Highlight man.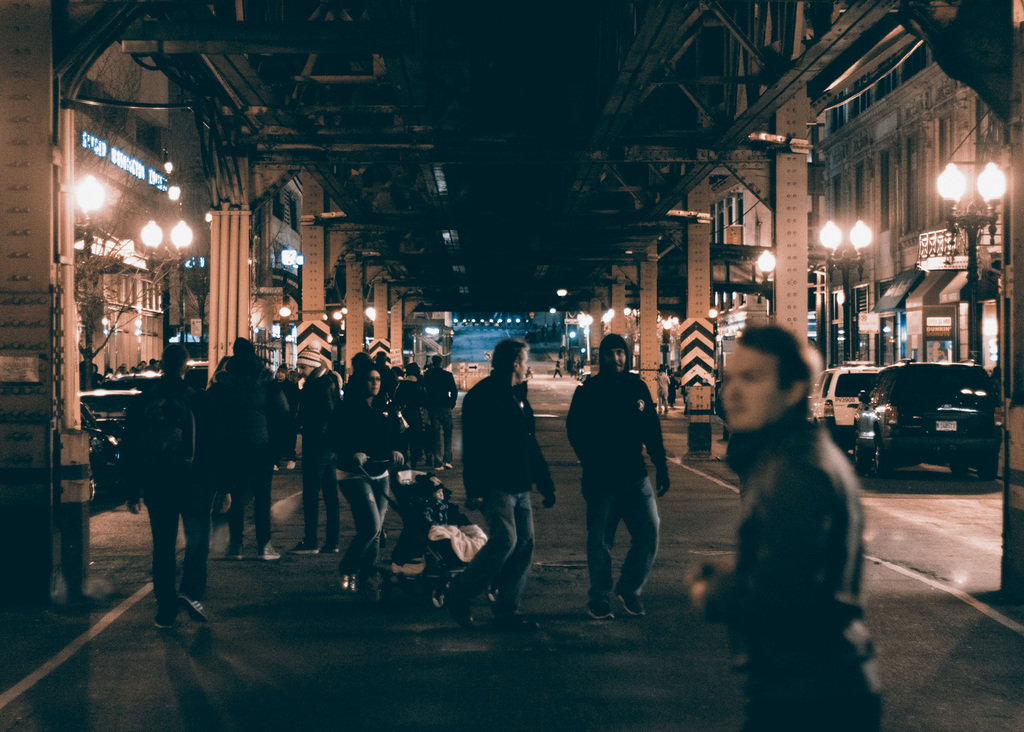
Highlighted region: {"left": 459, "top": 341, "right": 552, "bottom": 631}.
